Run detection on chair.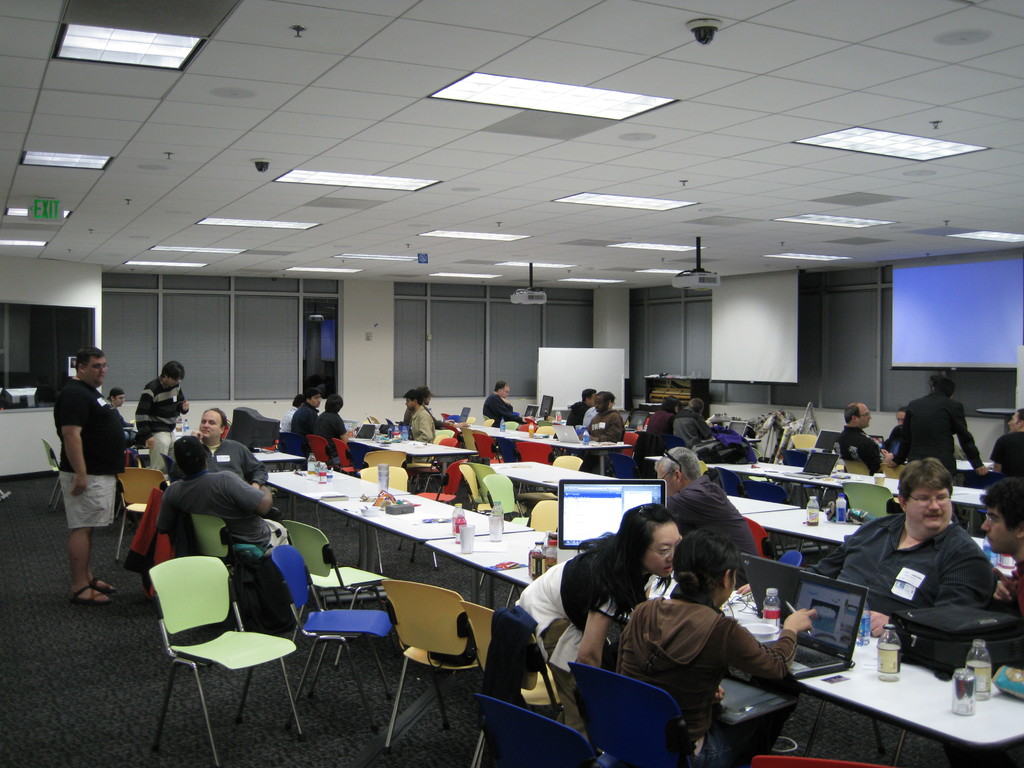
Result: detection(360, 465, 413, 495).
